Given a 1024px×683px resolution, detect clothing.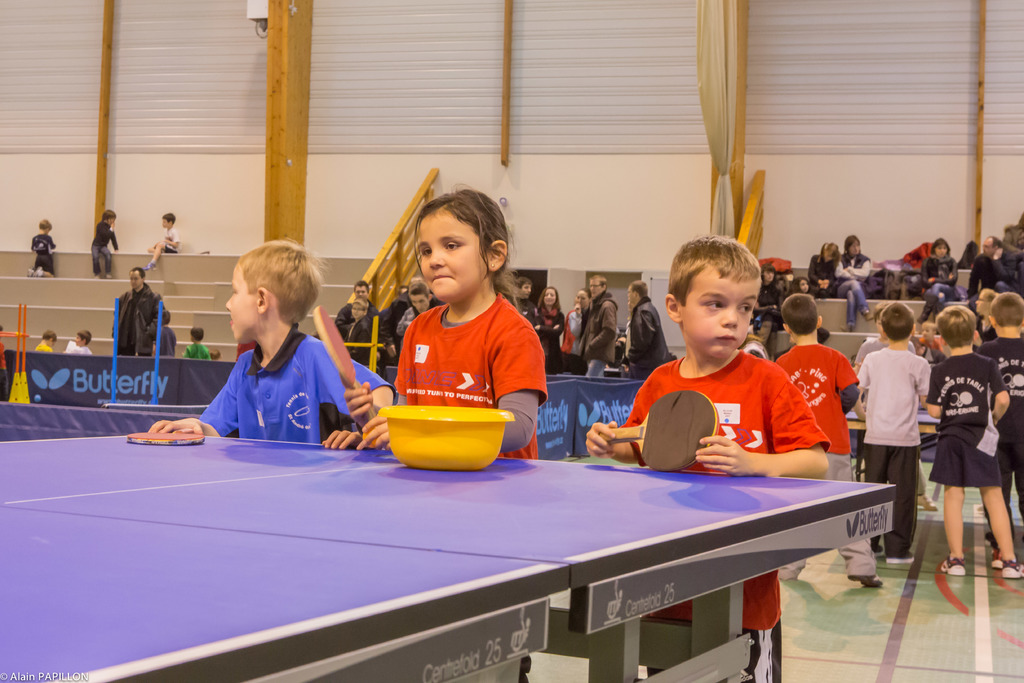
{"left": 624, "top": 295, "right": 668, "bottom": 381}.
